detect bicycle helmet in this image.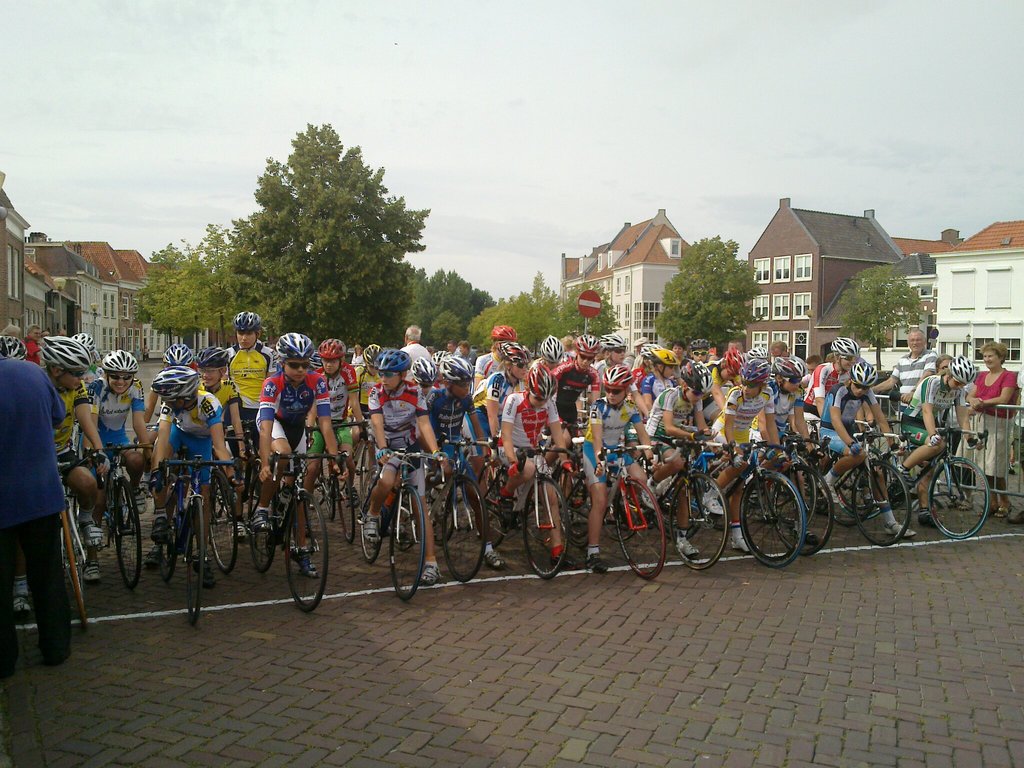
Detection: (530,364,556,401).
